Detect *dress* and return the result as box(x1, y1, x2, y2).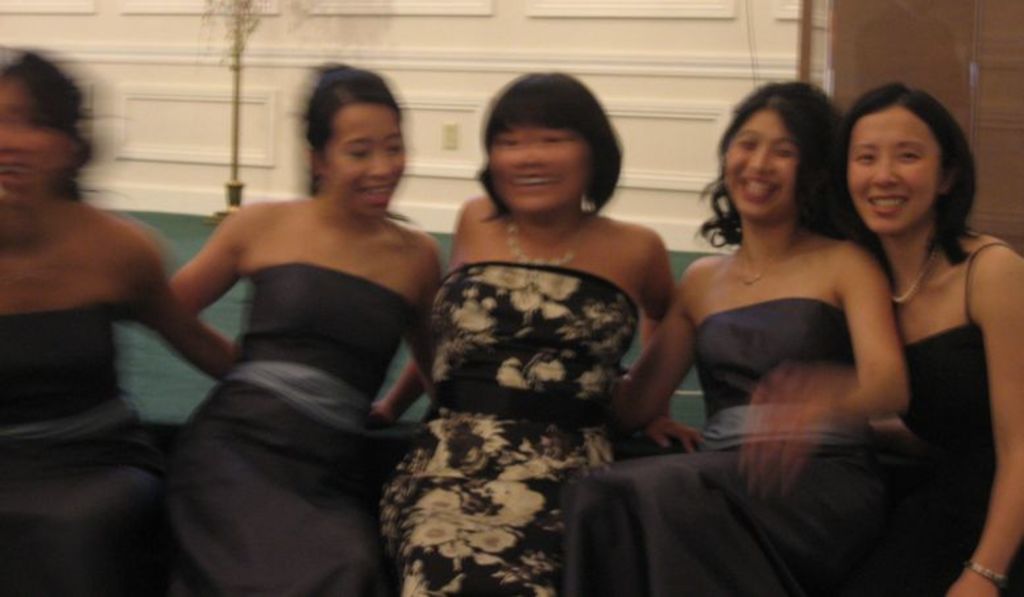
box(0, 294, 171, 596).
